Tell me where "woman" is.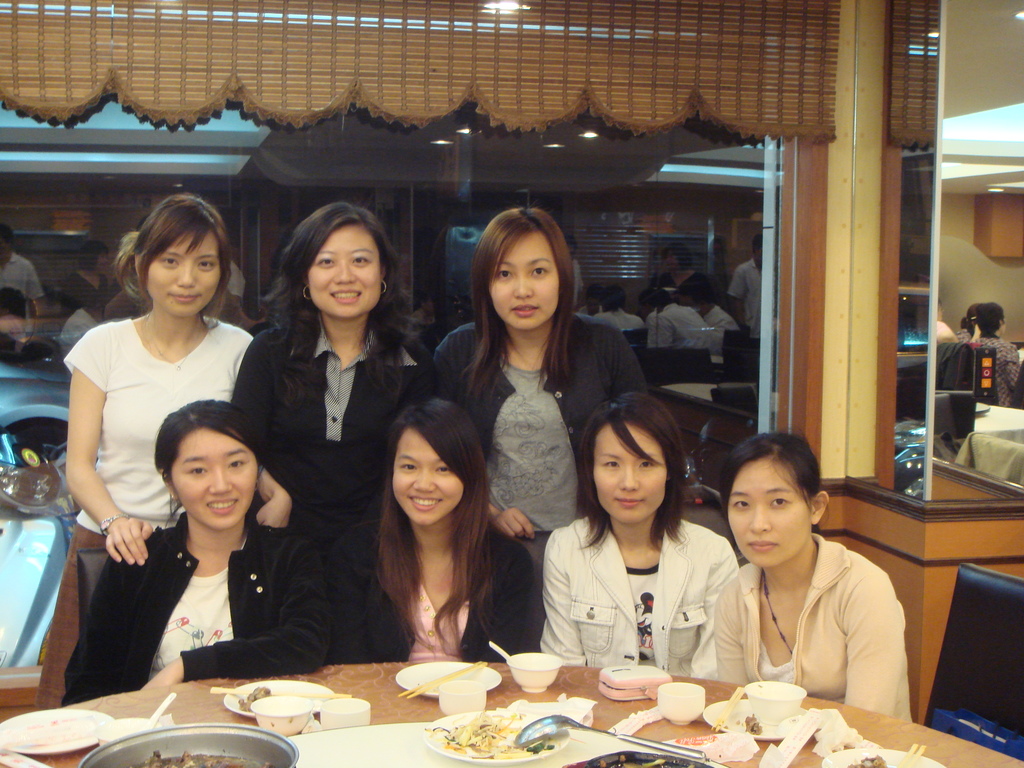
"woman" is at locate(29, 193, 252, 713).
